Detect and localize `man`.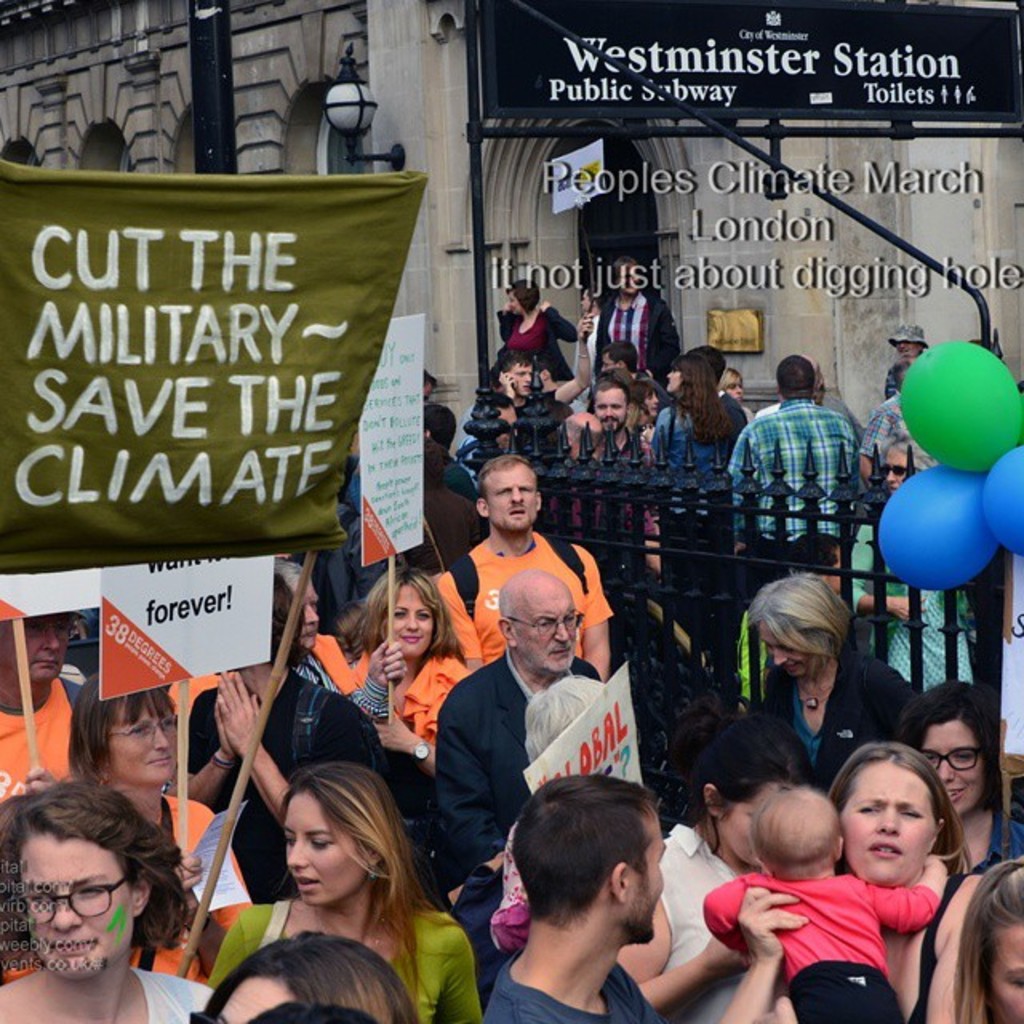
Localized at bbox=(435, 570, 651, 910).
